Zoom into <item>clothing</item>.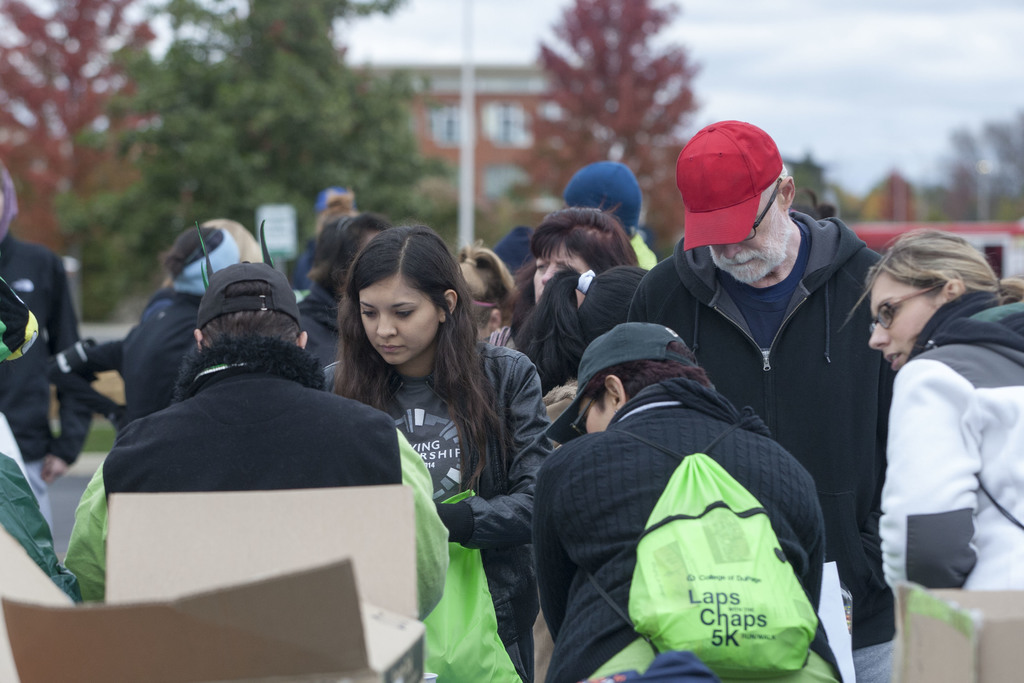
Zoom target: detection(541, 390, 820, 682).
